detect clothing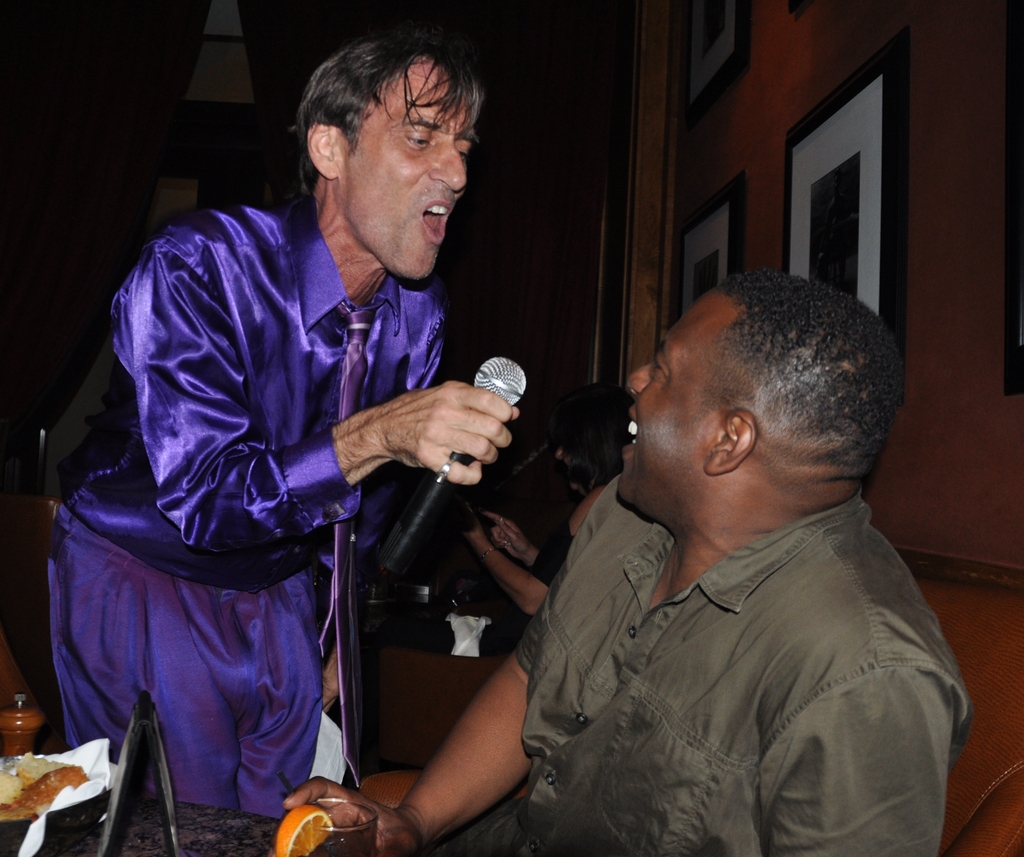
region(424, 474, 972, 856)
